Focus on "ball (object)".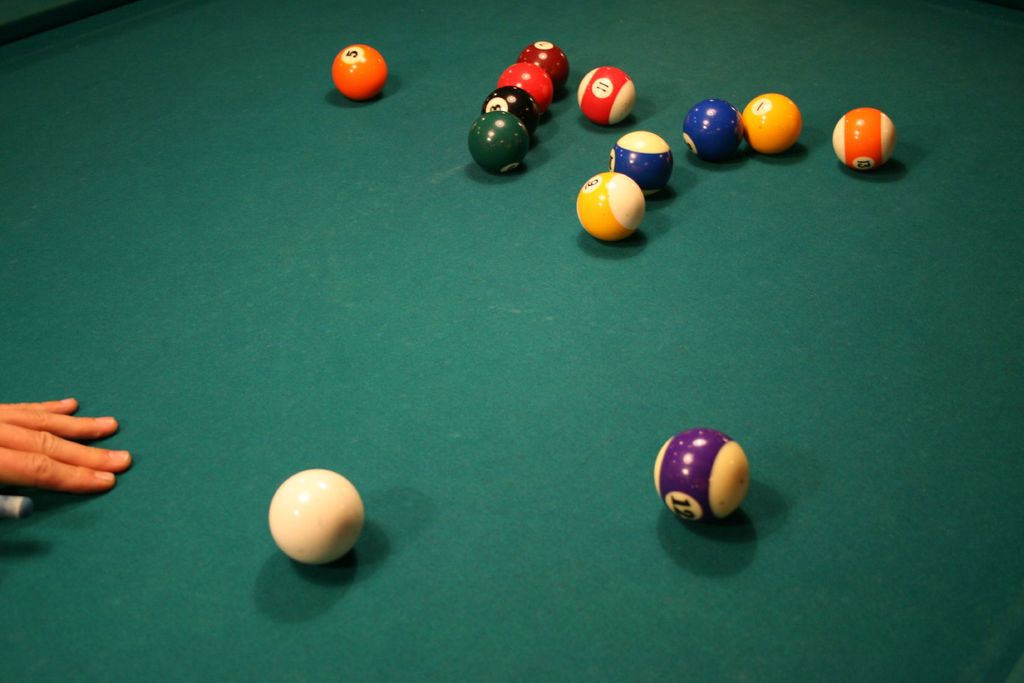
Focused at pyautogui.locateOnScreen(652, 429, 747, 524).
